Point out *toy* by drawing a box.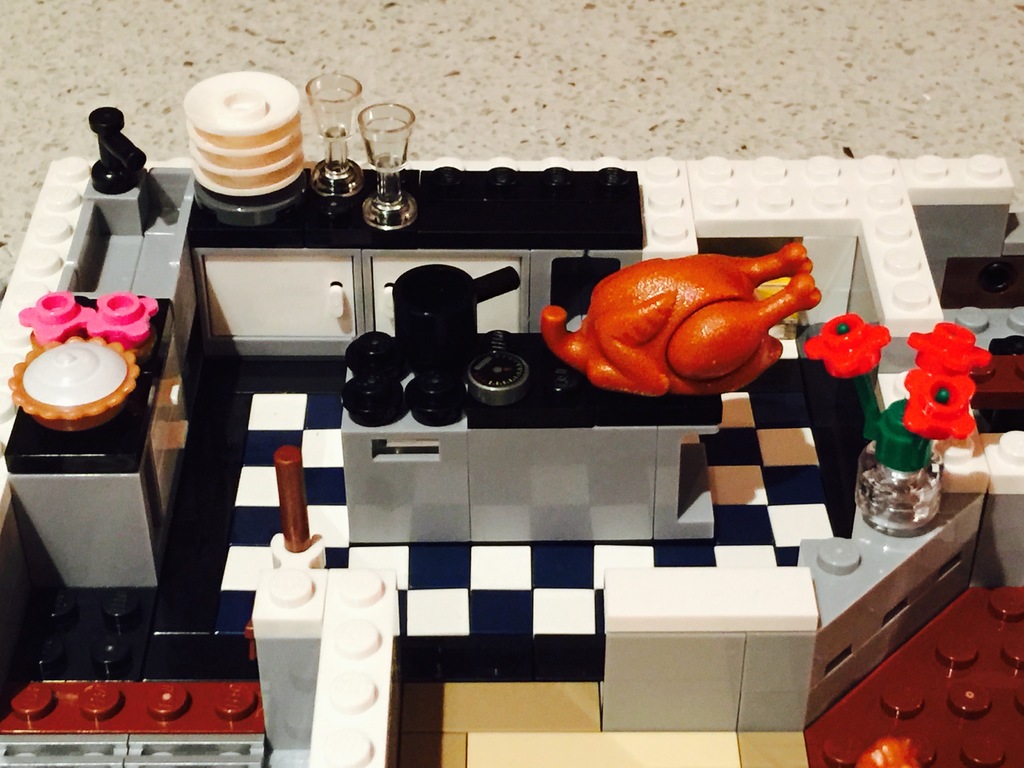
17,284,93,350.
